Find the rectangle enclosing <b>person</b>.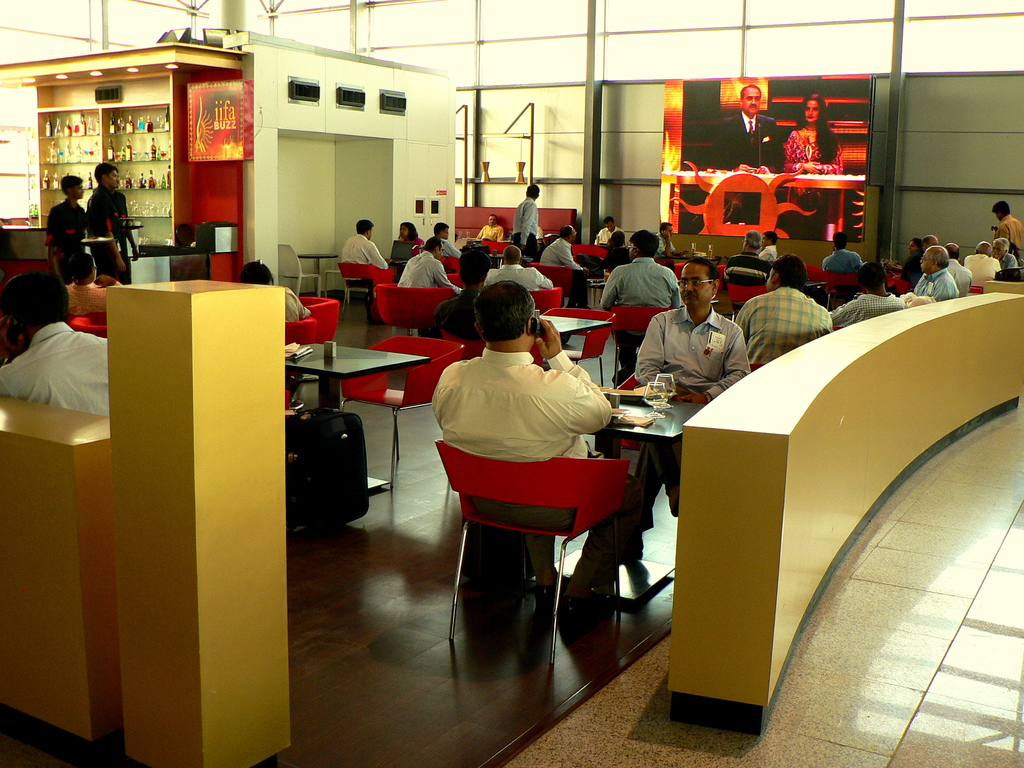
locate(966, 239, 998, 287).
